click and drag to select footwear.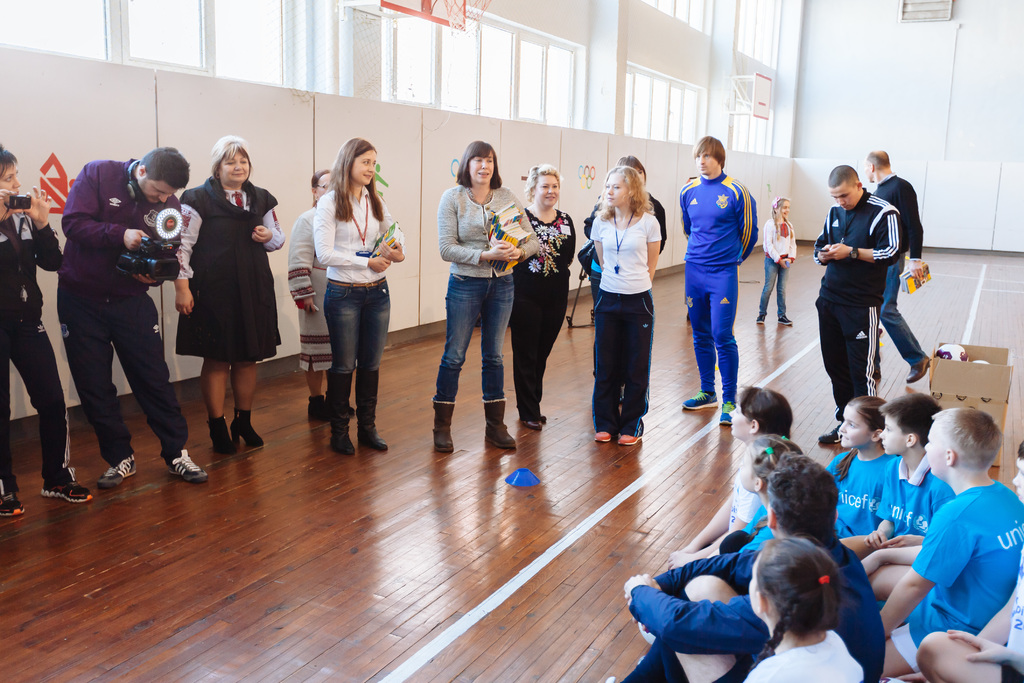
Selection: left=0, top=481, right=29, bottom=518.
